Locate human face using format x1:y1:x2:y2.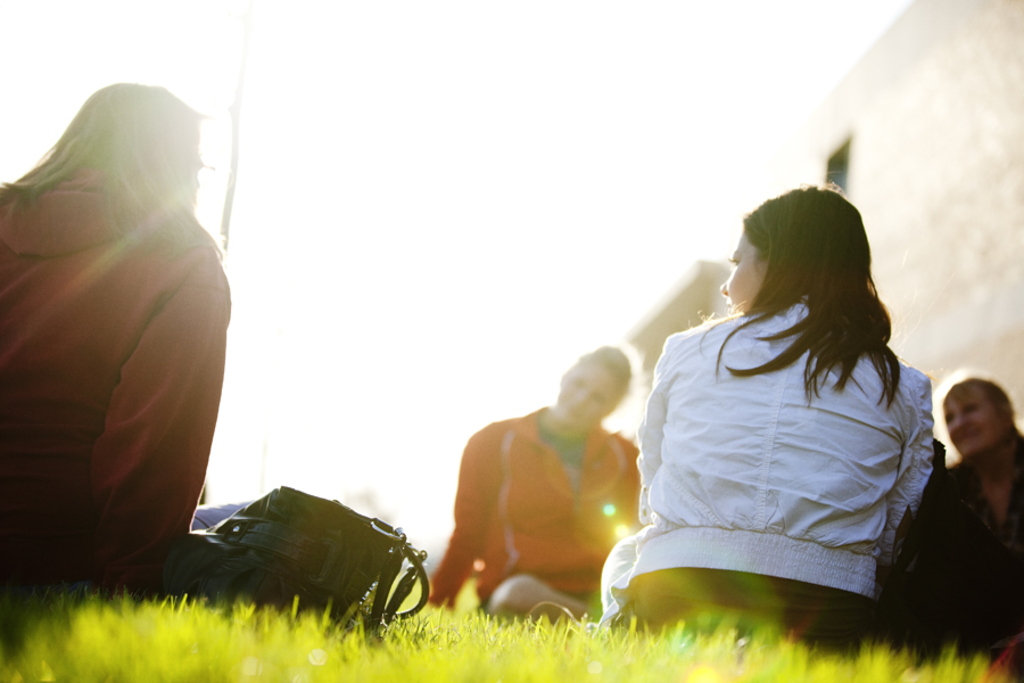
558:357:620:425.
